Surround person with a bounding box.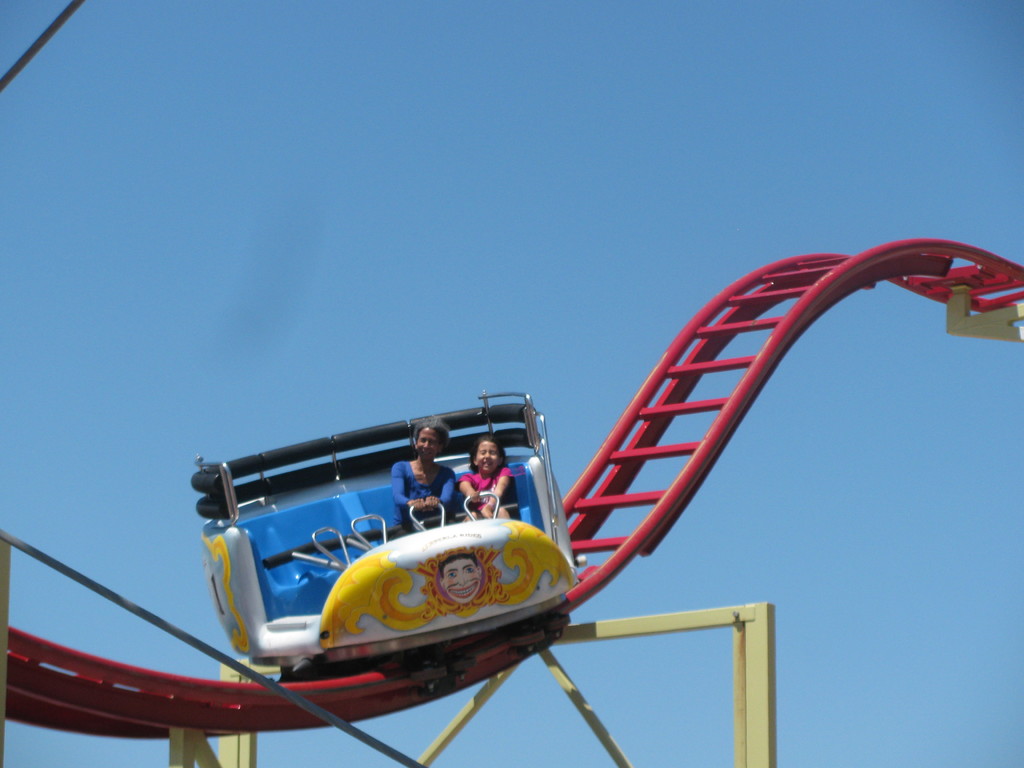
459 439 514 516.
